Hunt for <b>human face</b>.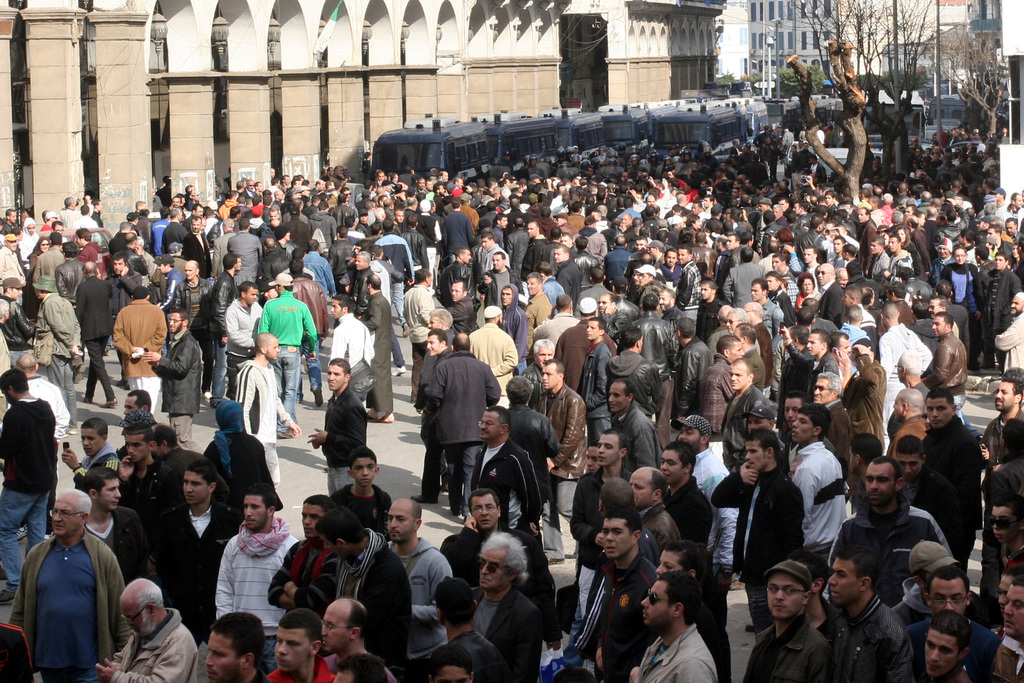
Hunted down at Rect(169, 310, 179, 334).
